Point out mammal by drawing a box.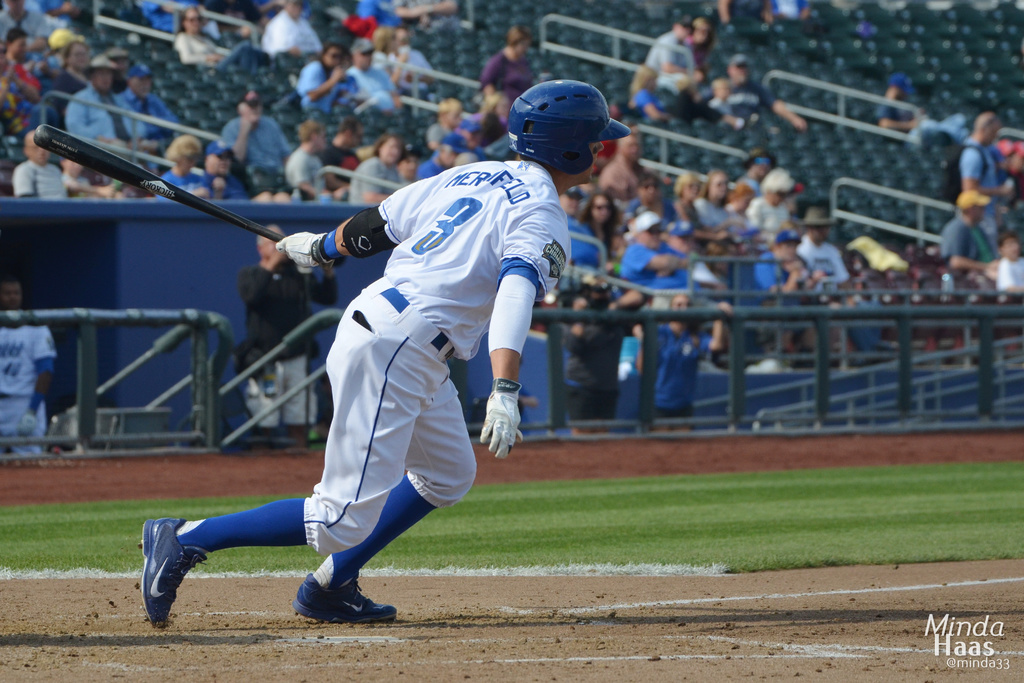
rect(399, 151, 419, 179).
